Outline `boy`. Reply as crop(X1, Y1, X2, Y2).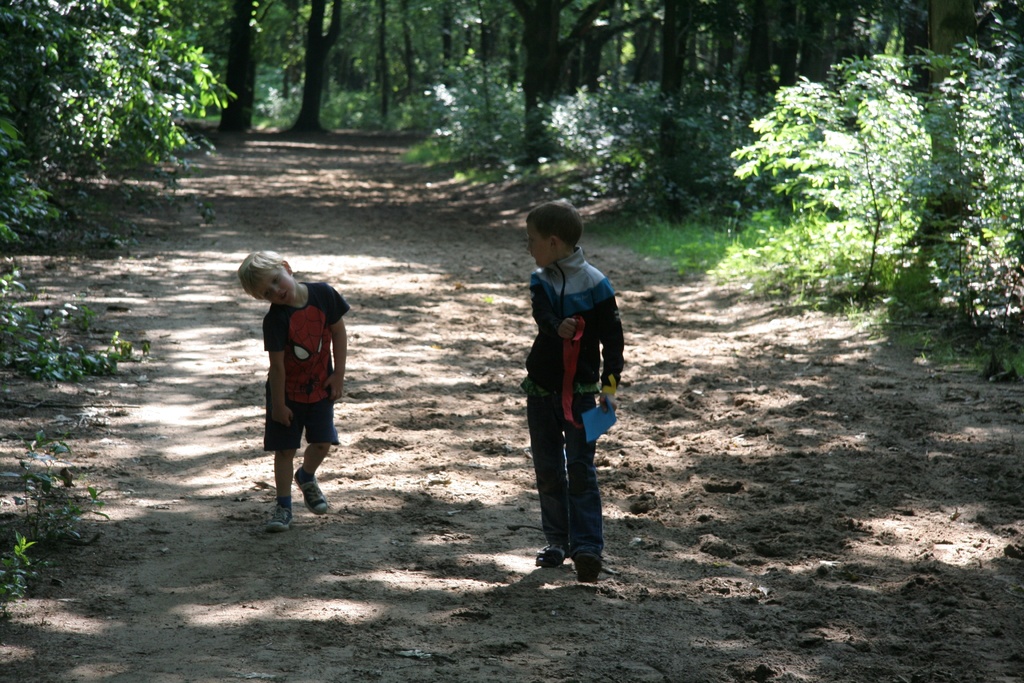
crop(236, 249, 356, 528).
